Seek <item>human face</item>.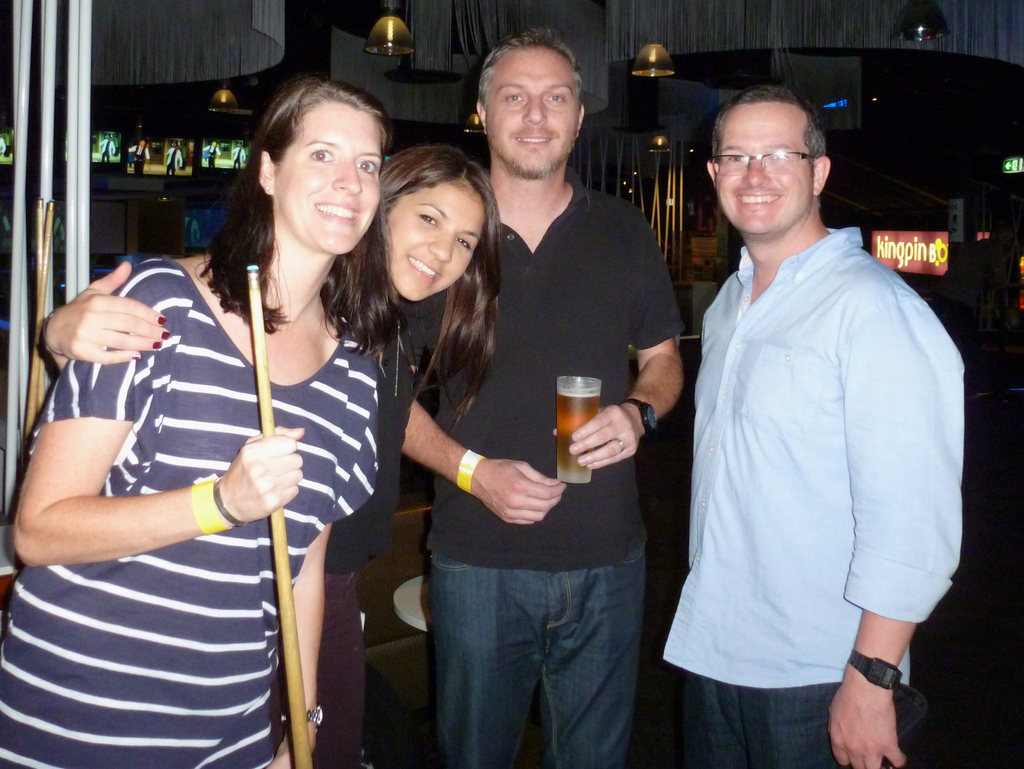
select_region(484, 49, 577, 175).
